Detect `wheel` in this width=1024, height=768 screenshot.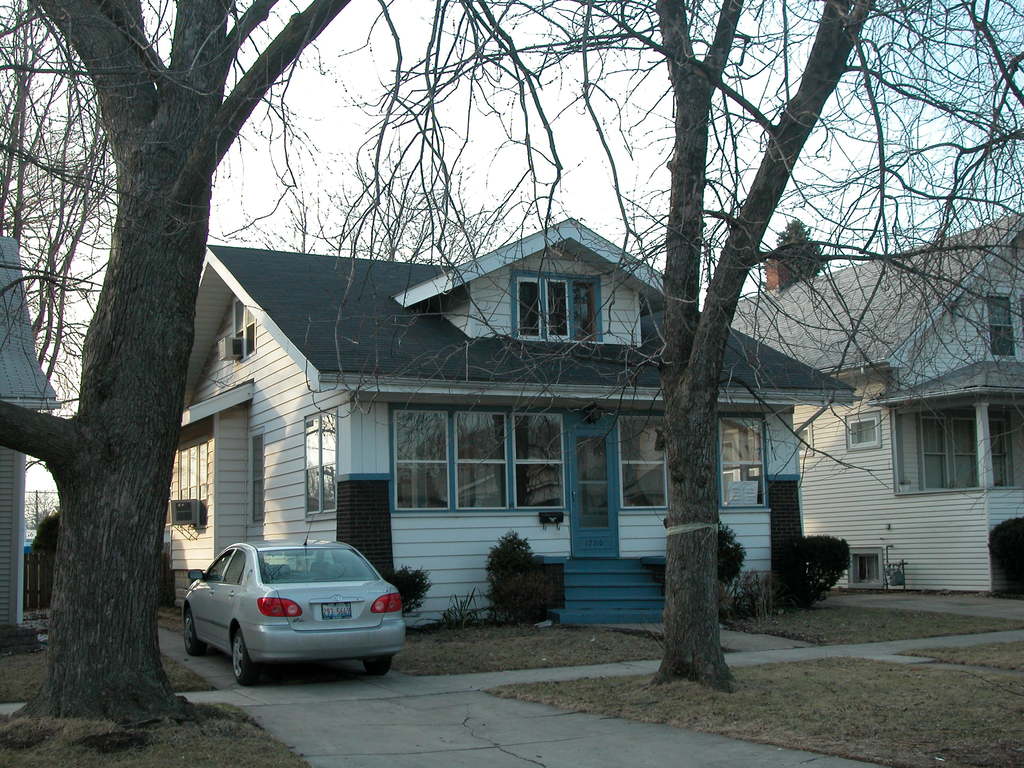
Detection: box=[361, 655, 397, 678].
